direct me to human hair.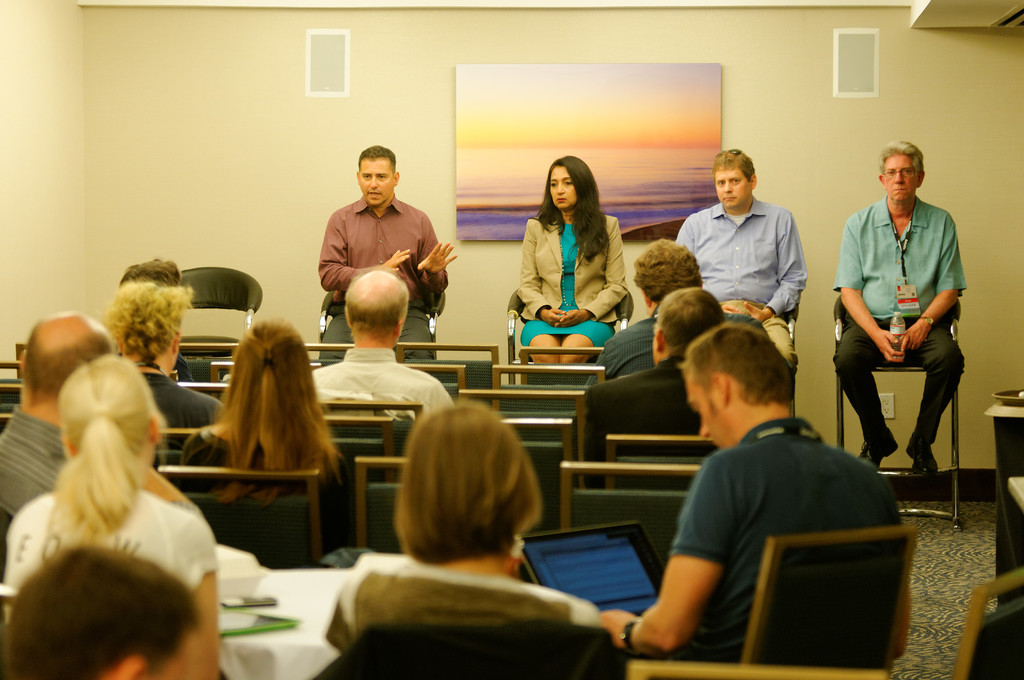
Direction: BBox(181, 315, 347, 515).
